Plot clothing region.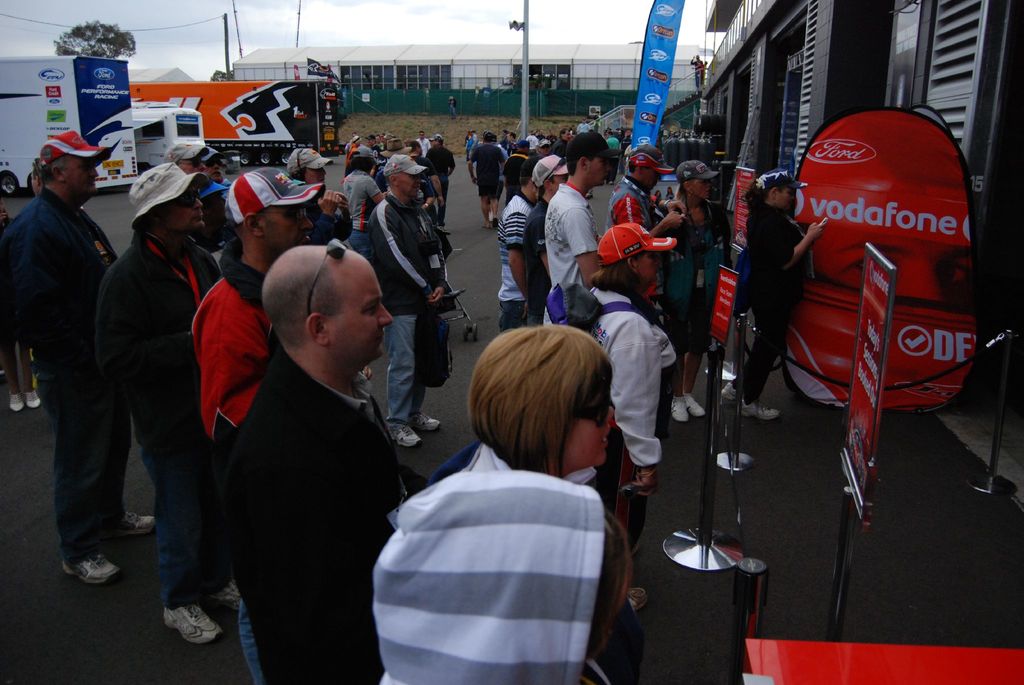
Plotted at (415,136,429,156).
